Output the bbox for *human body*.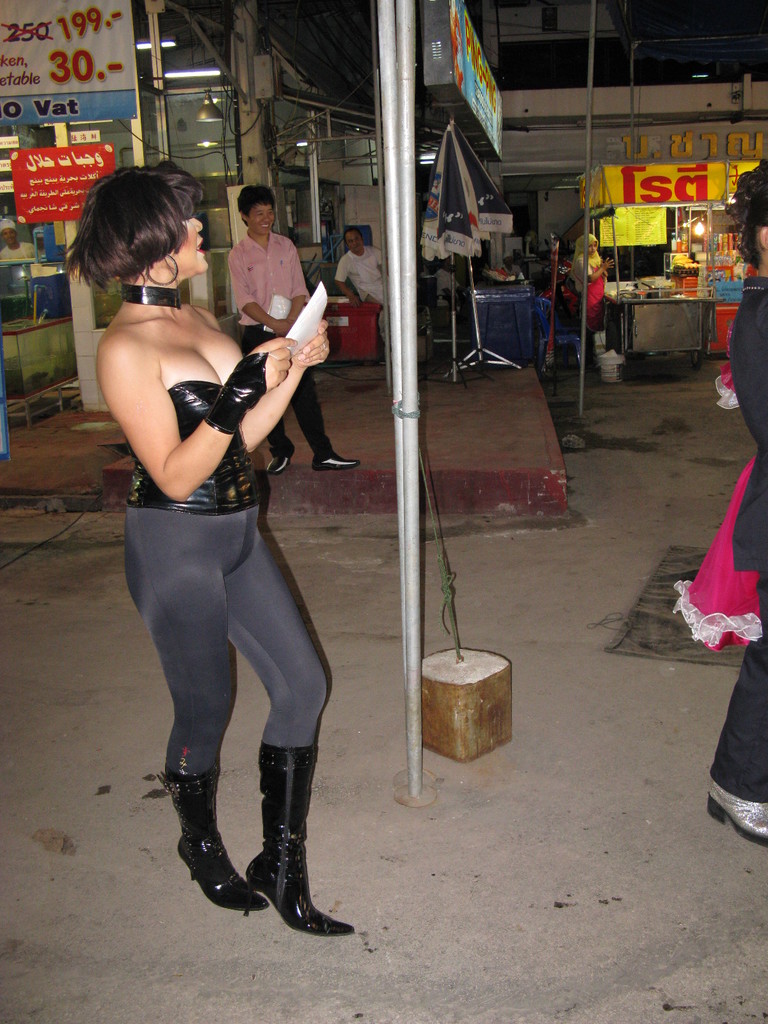
[left=98, top=150, right=363, bottom=919].
